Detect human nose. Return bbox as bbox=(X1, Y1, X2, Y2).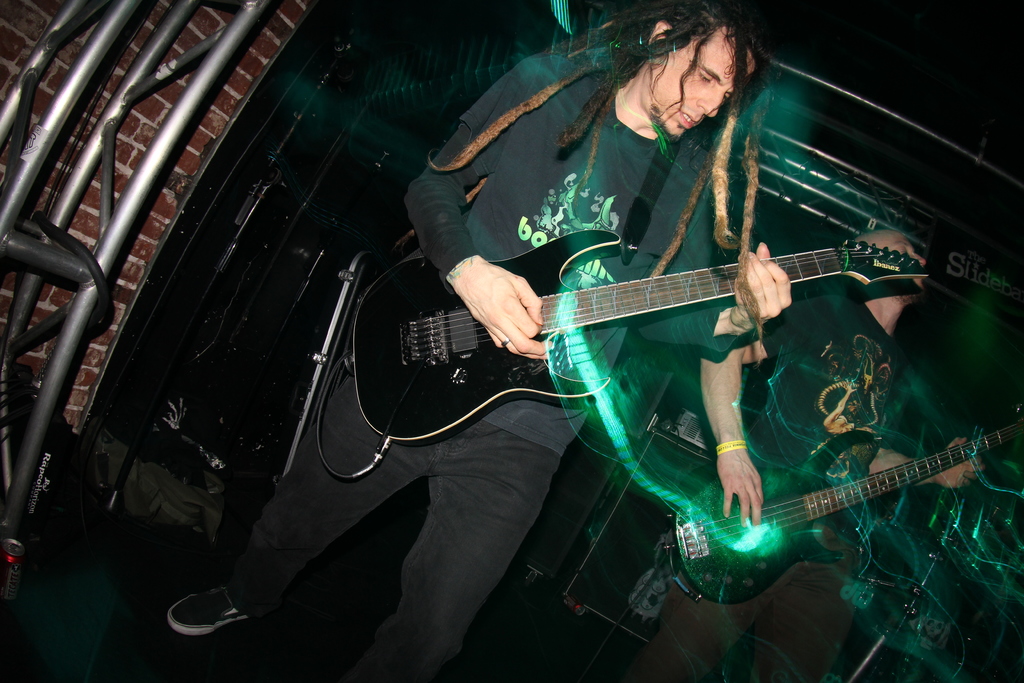
bbox=(697, 93, 723, 118).
